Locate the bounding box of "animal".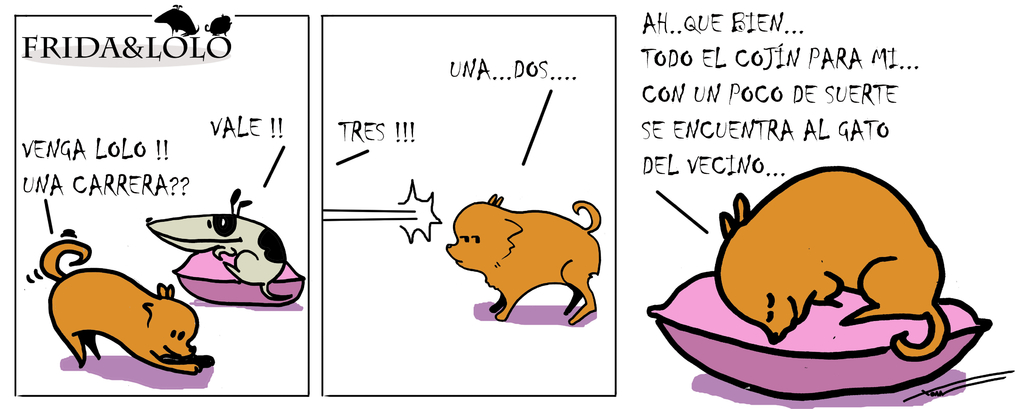
Bounding box: (42,238,212,387).
